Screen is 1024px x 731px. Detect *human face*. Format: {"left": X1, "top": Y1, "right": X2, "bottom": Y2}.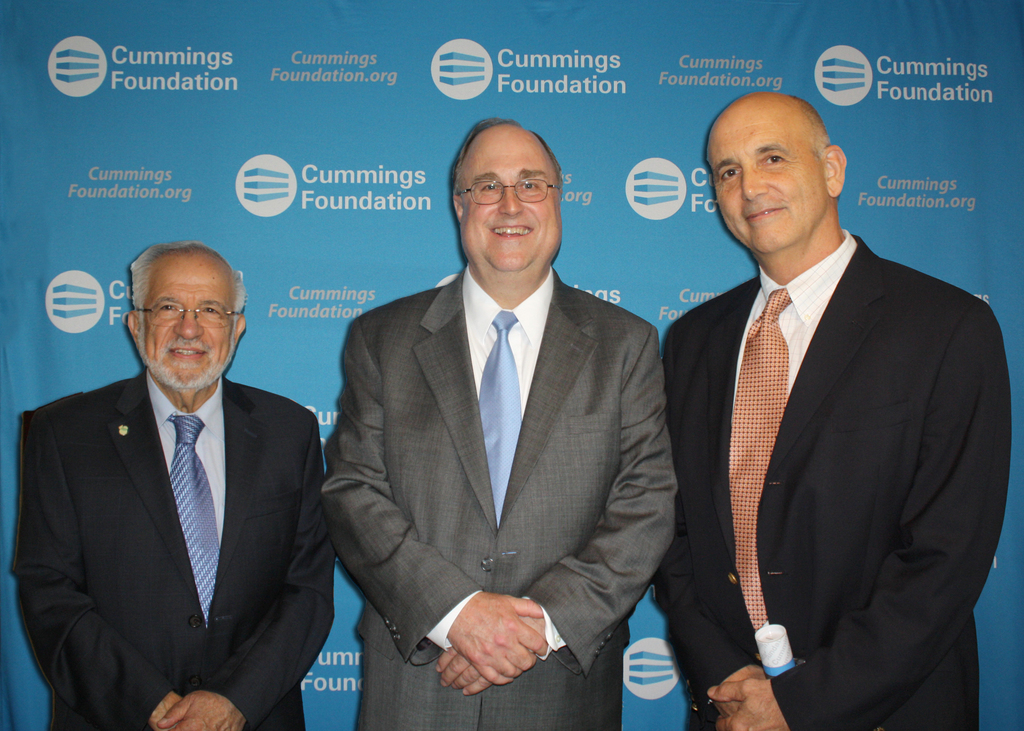
{"left": 706, "top": 95, "right": 824, "bottom": 261}.
